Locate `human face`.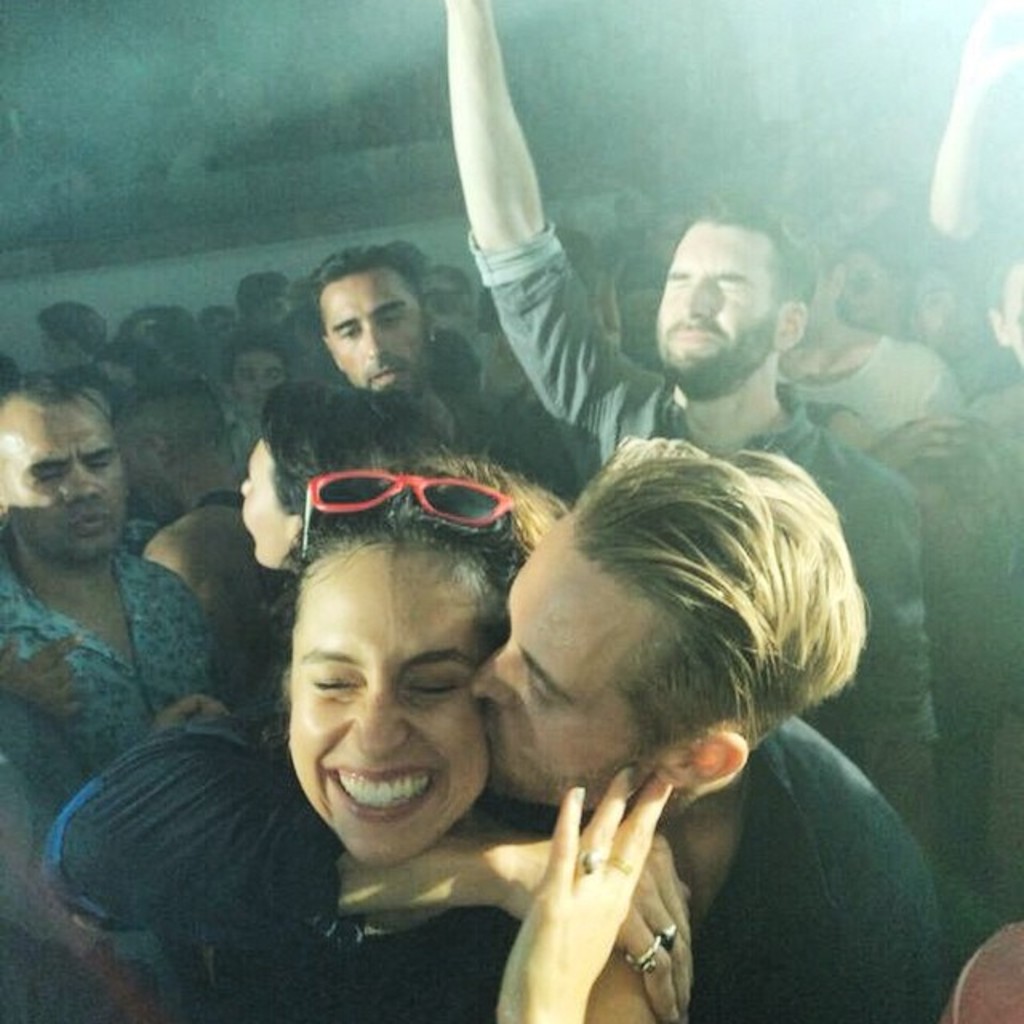
Bounding box: (651,219,781,381).
